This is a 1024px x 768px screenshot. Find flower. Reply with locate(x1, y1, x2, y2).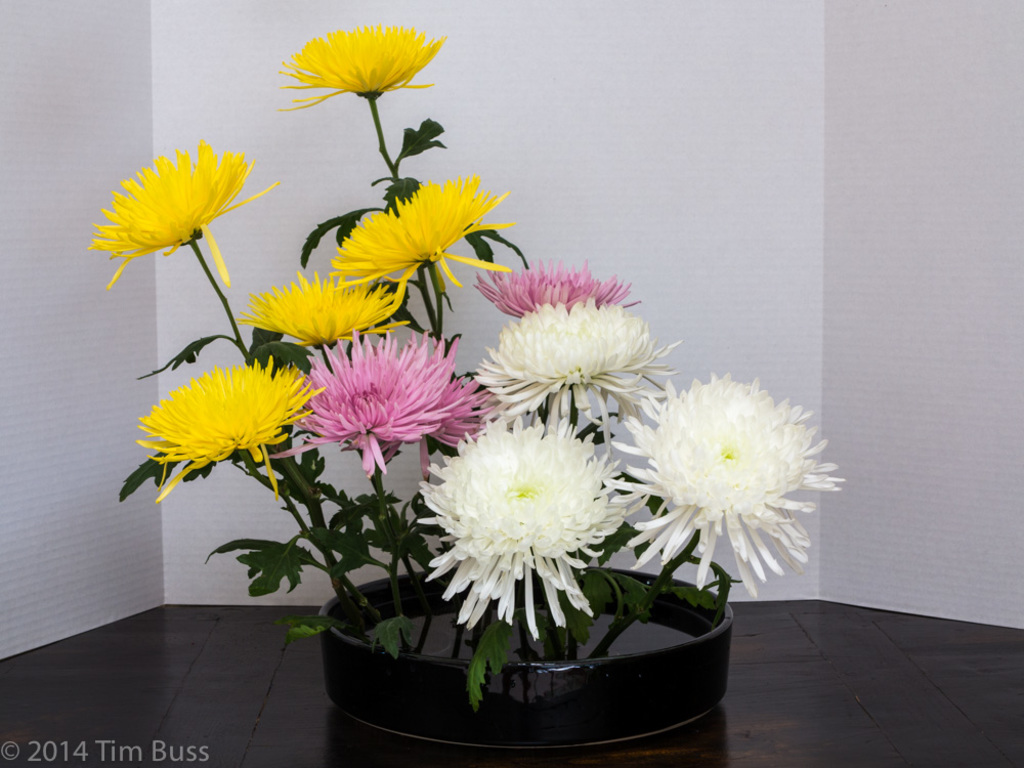
locate(267, 9, 450, 128).
